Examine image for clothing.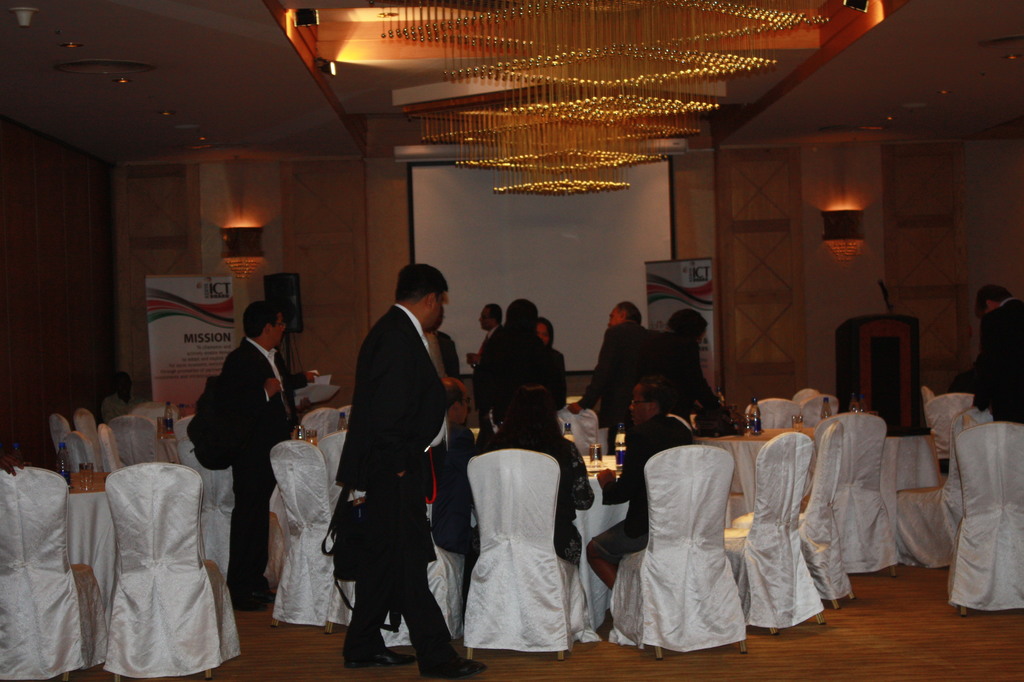
Examination result: 476 325 568 421.
